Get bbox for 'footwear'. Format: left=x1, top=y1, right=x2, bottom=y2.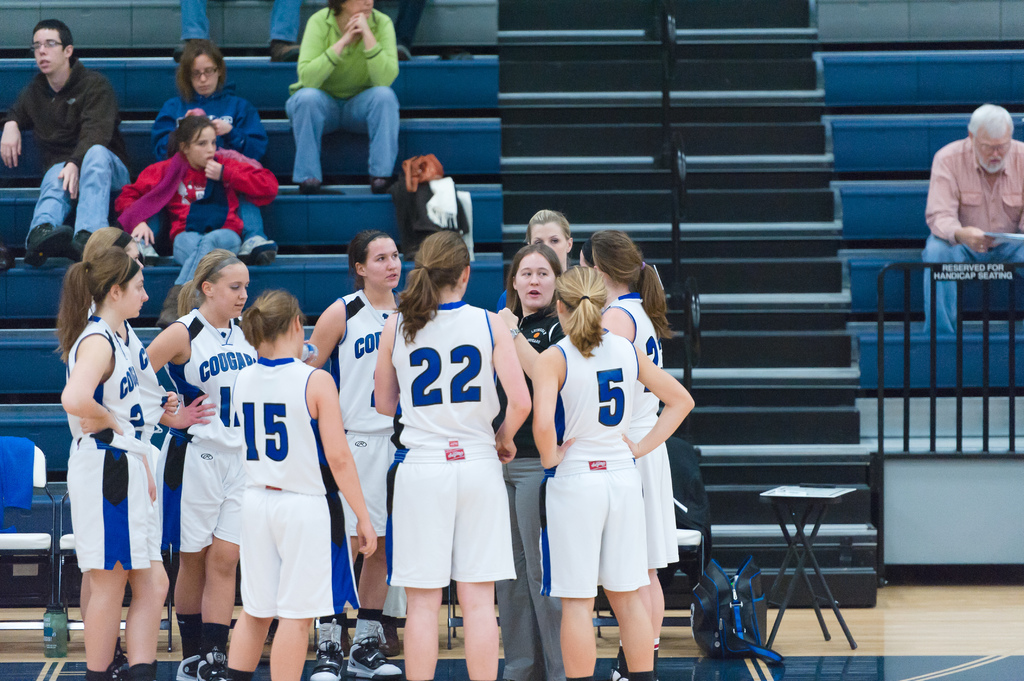
left=237, top=235, right=274, bottom=266.
